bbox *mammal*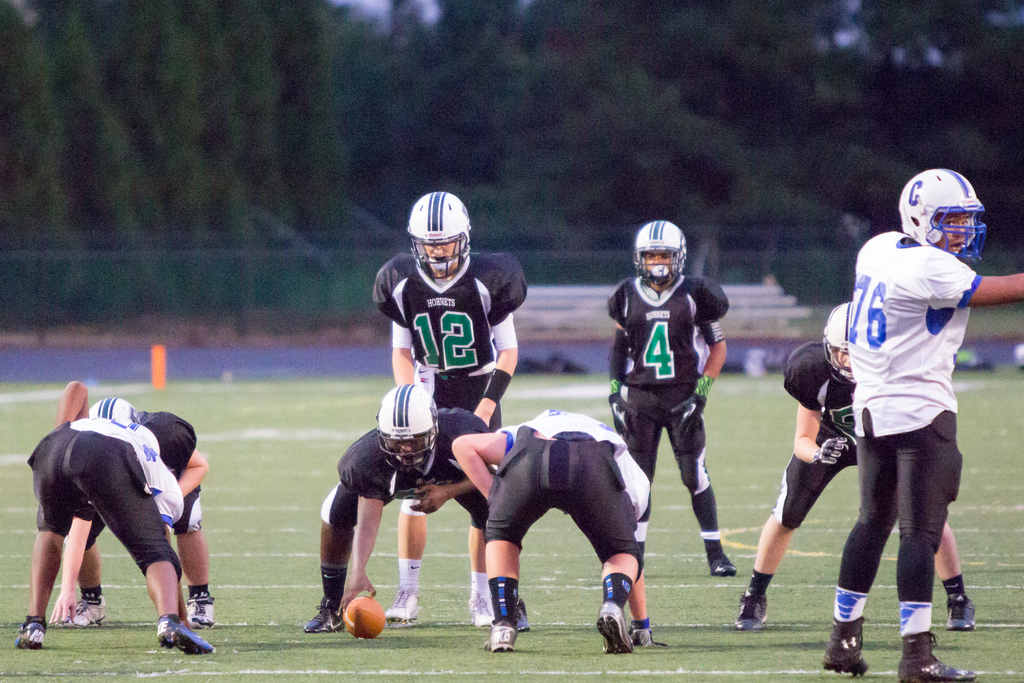
301/383/488/635
